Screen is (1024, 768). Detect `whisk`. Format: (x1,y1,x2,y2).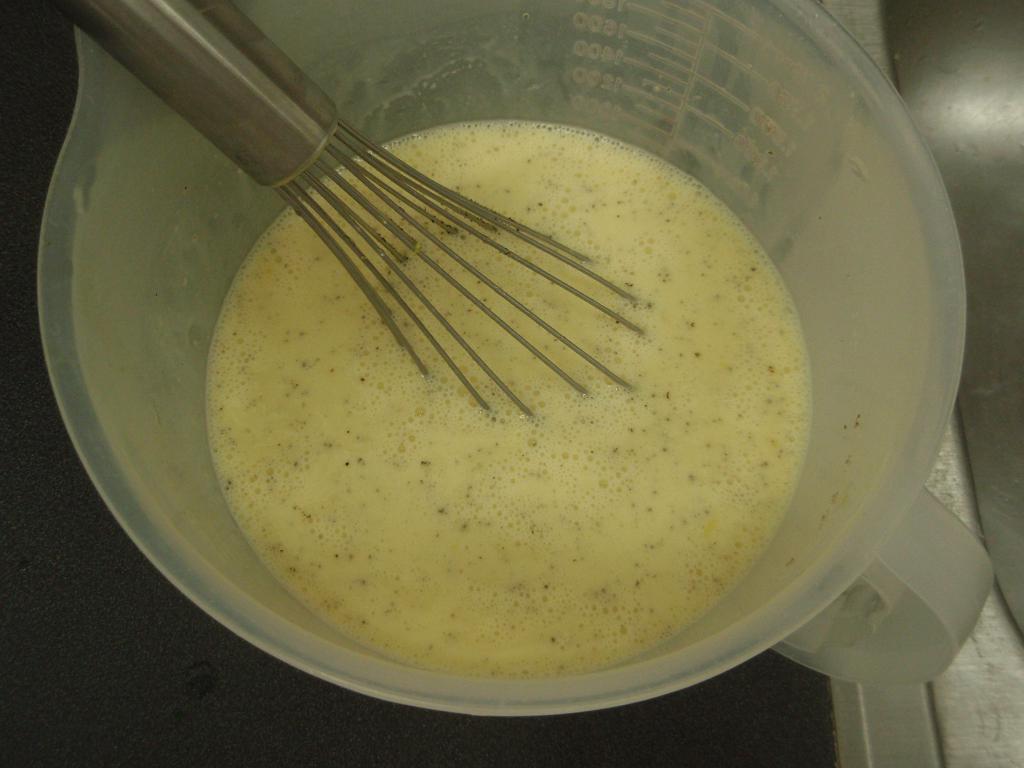
(47,0,660,438).
